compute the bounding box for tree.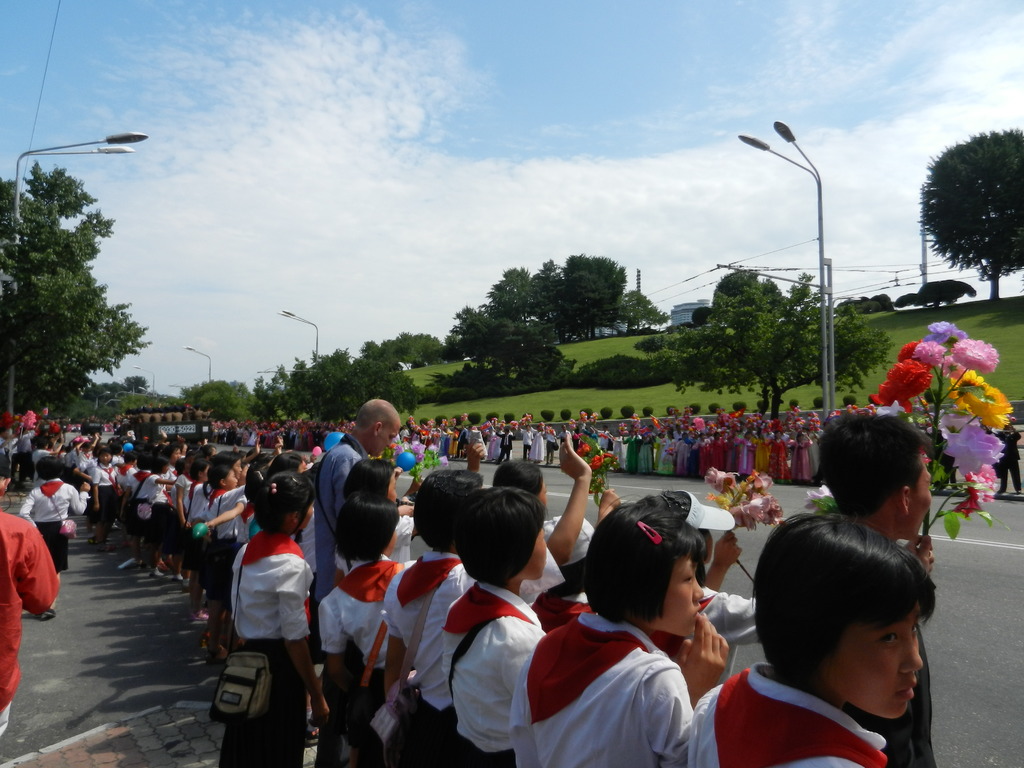
crop(356, 327, 451, 372).
